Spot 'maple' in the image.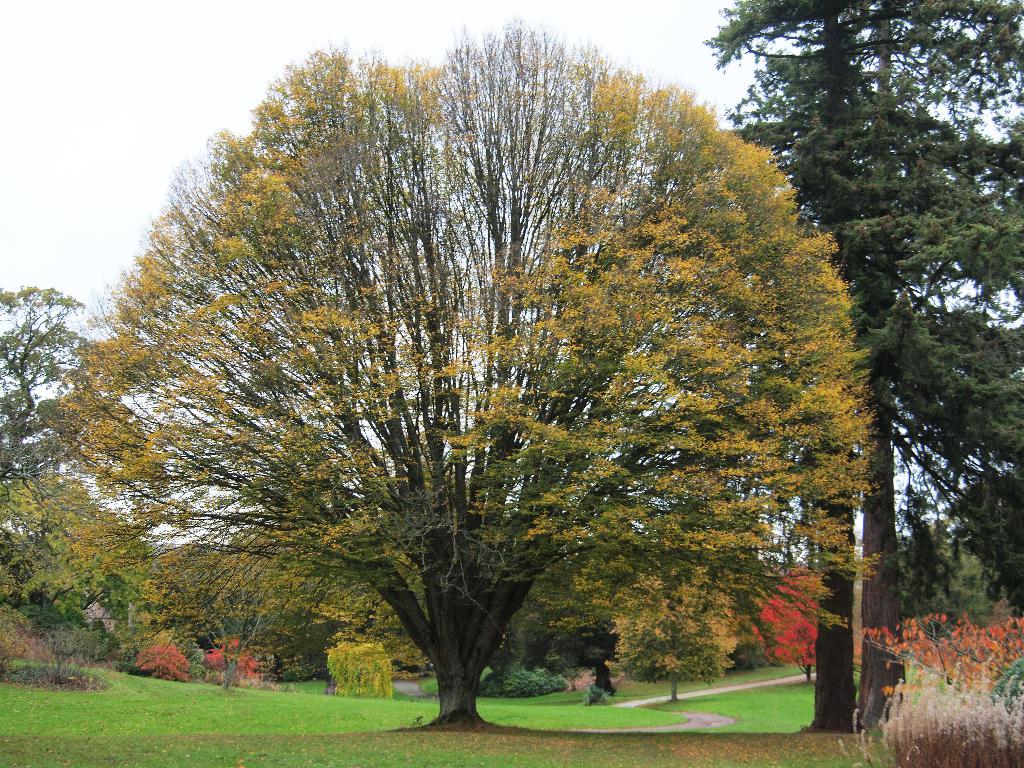
'maple' found at 44,20,886,728.
